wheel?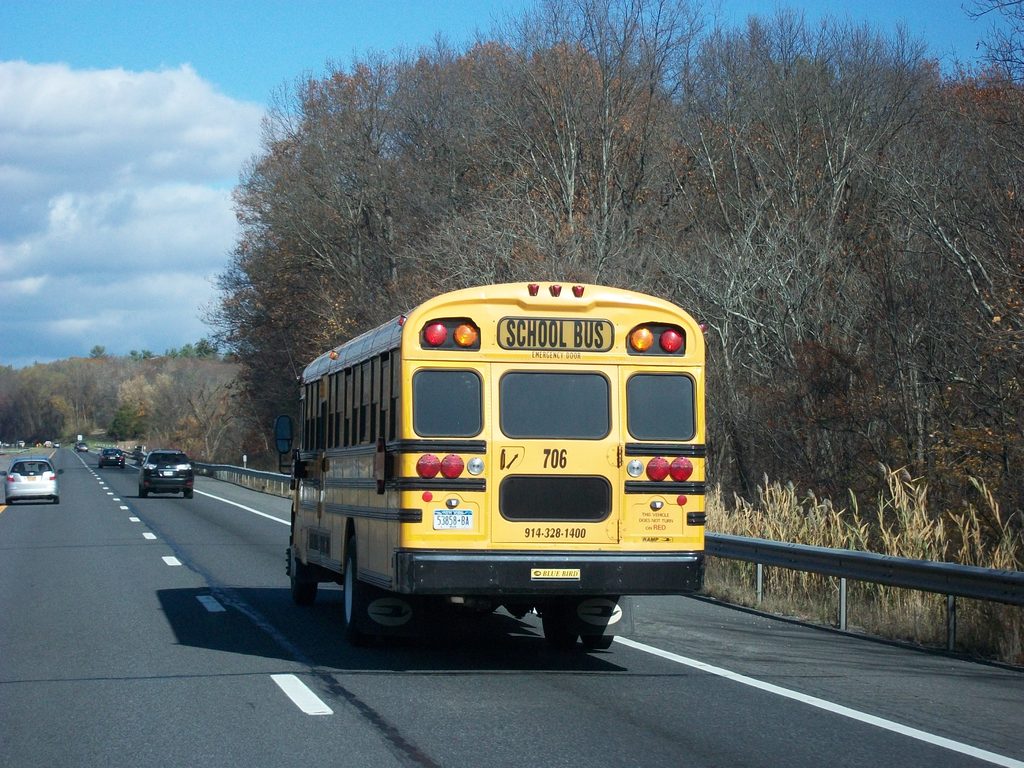
[463,591,499,616]
